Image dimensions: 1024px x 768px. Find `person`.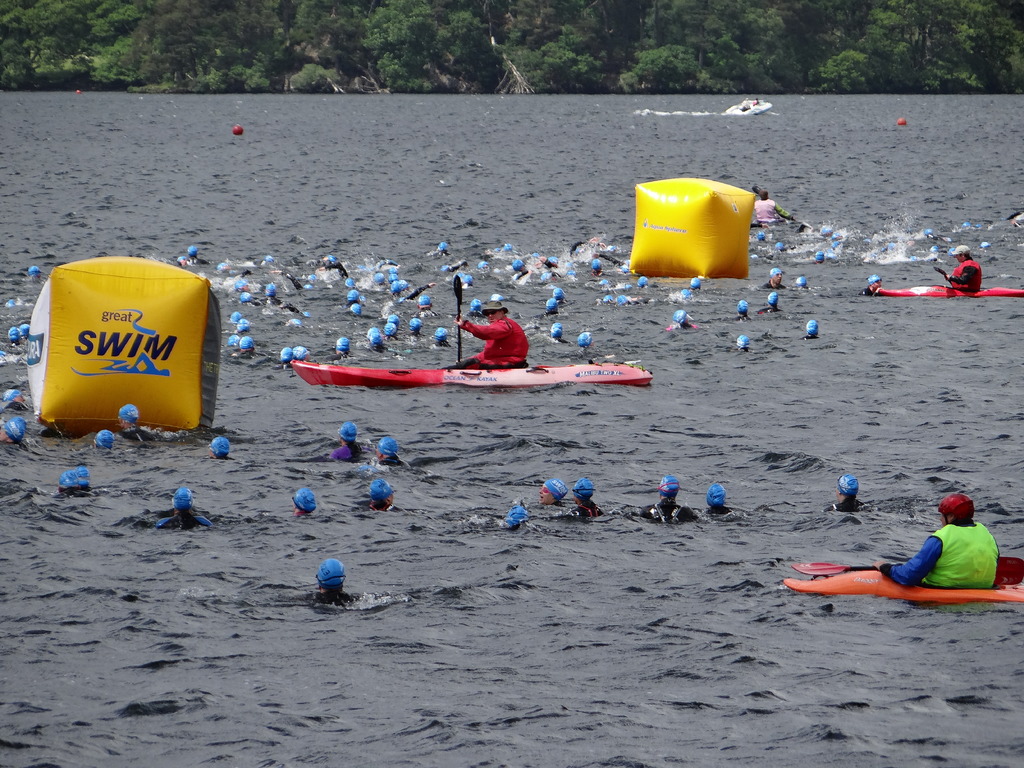
x1=387 y1=315 x2=397 y2=328.
